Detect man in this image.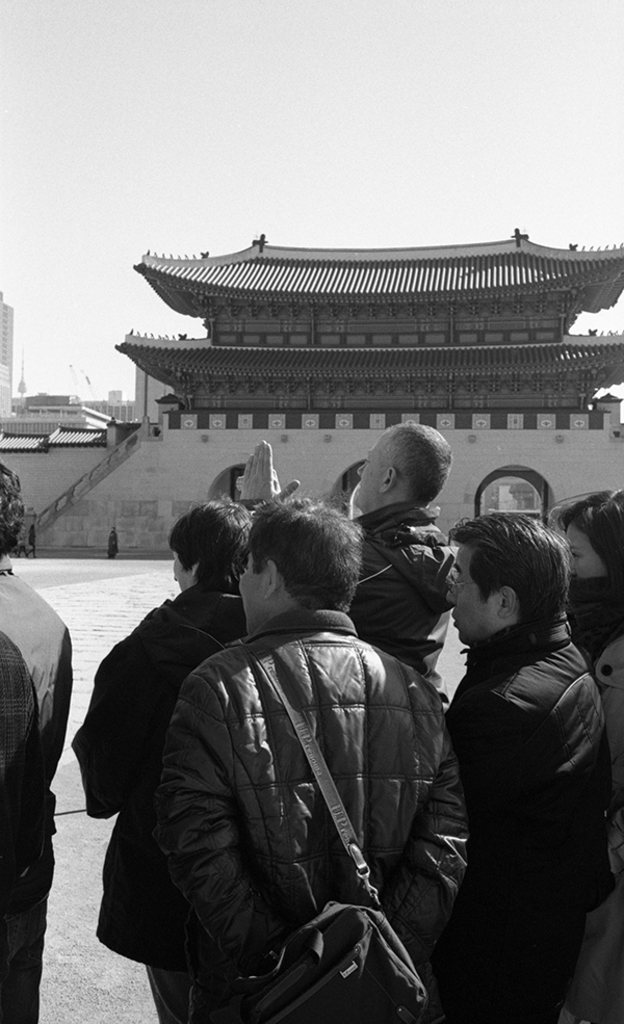
Detection: 130:470:472:1023.
